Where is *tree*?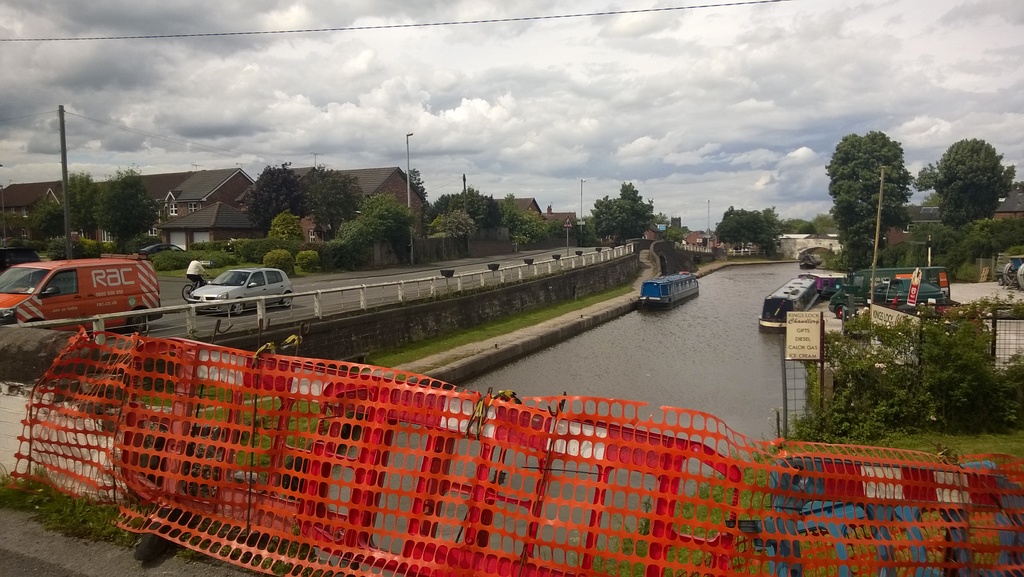
BBox(47, 167, 104, 237).
